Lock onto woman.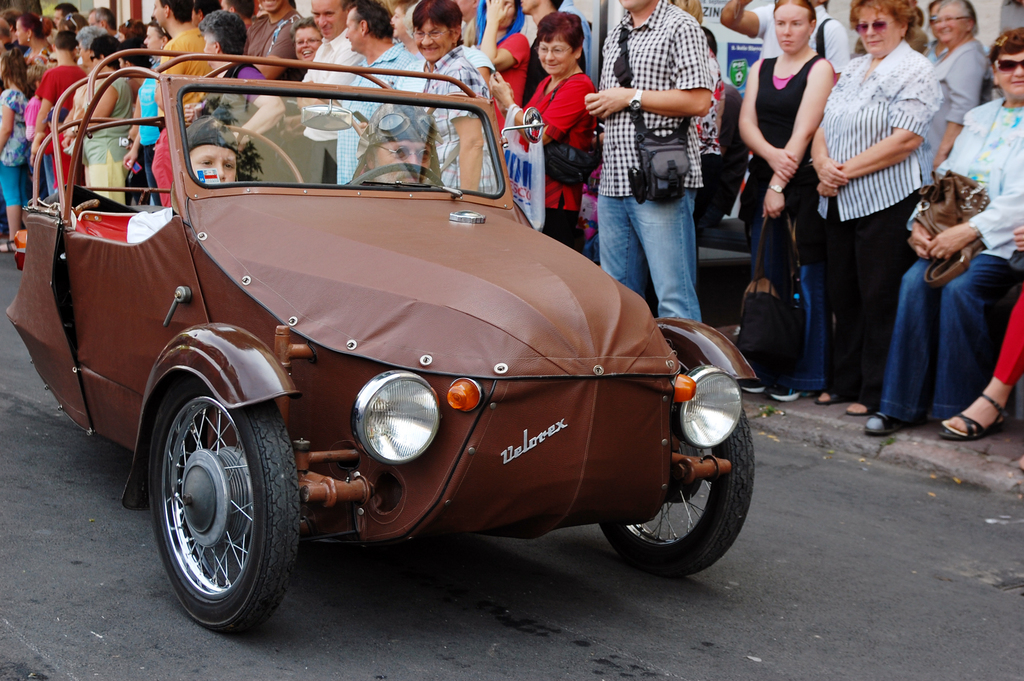
Locked: 916, 0, 990, 195.
